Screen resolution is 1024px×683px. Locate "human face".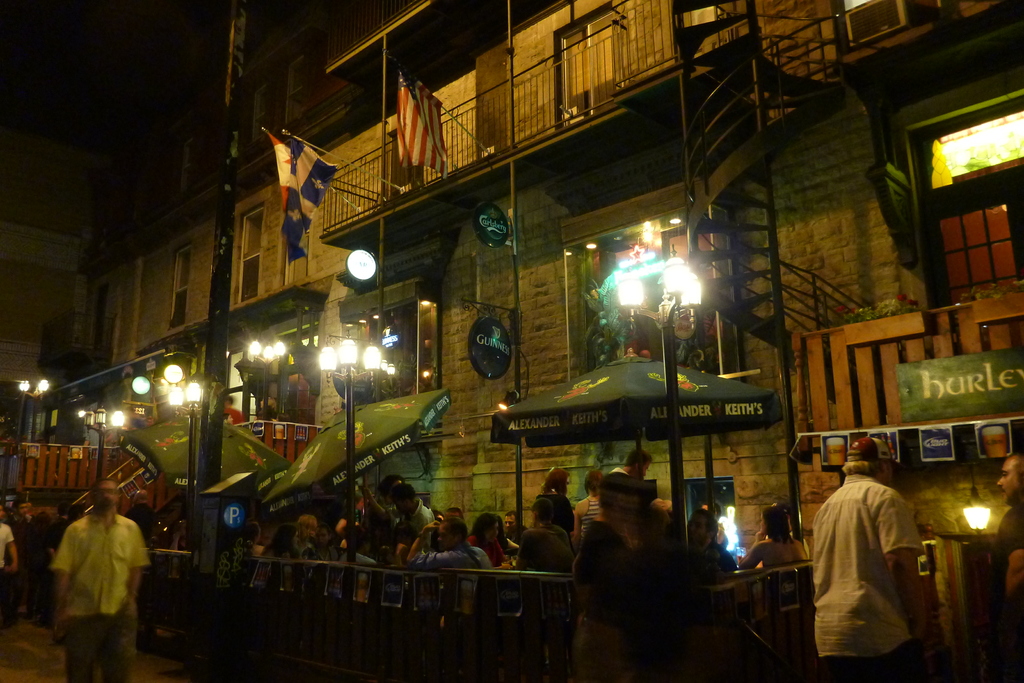
[left=297, top=527, right=310, bottom=540].
